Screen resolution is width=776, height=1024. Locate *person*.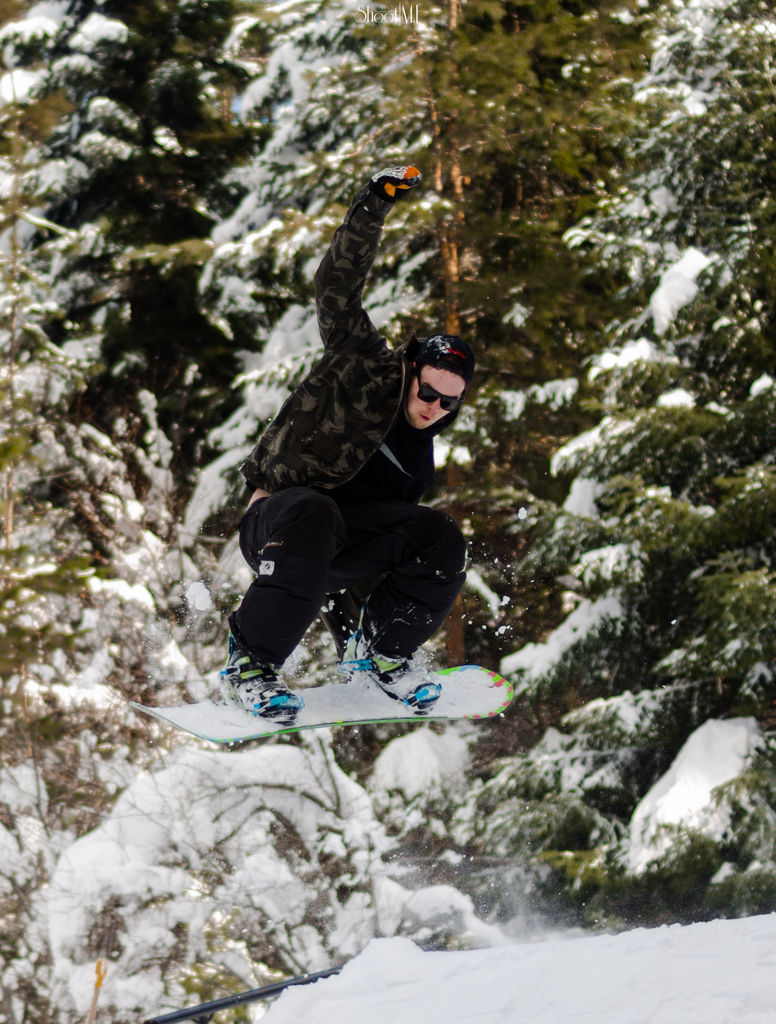
rect(222, 145, 495, 762).
